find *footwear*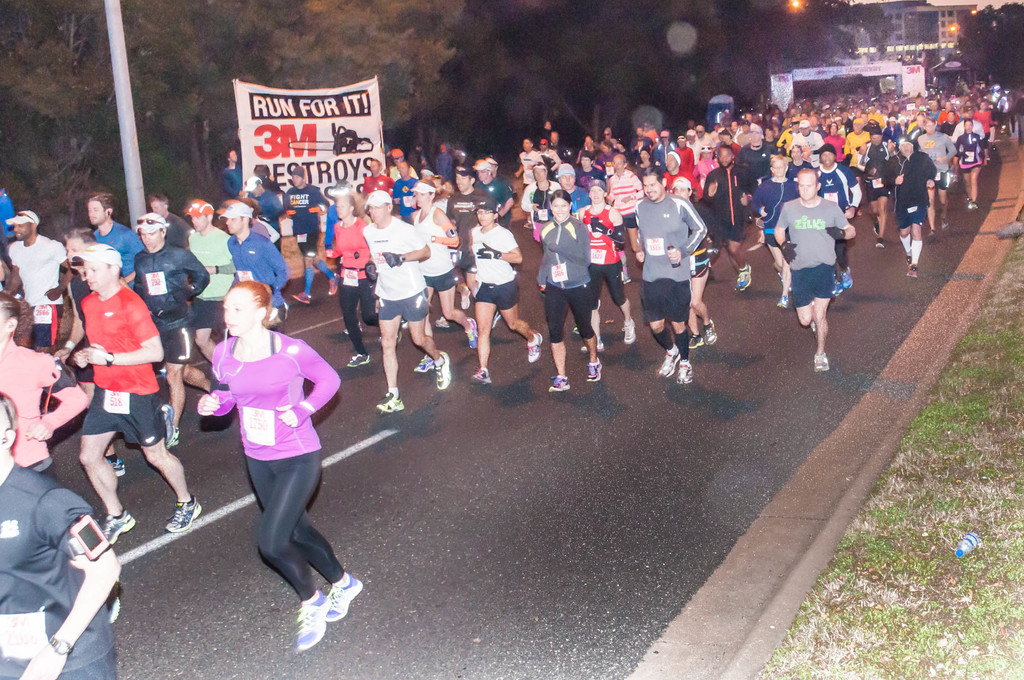
972,200,980,213
